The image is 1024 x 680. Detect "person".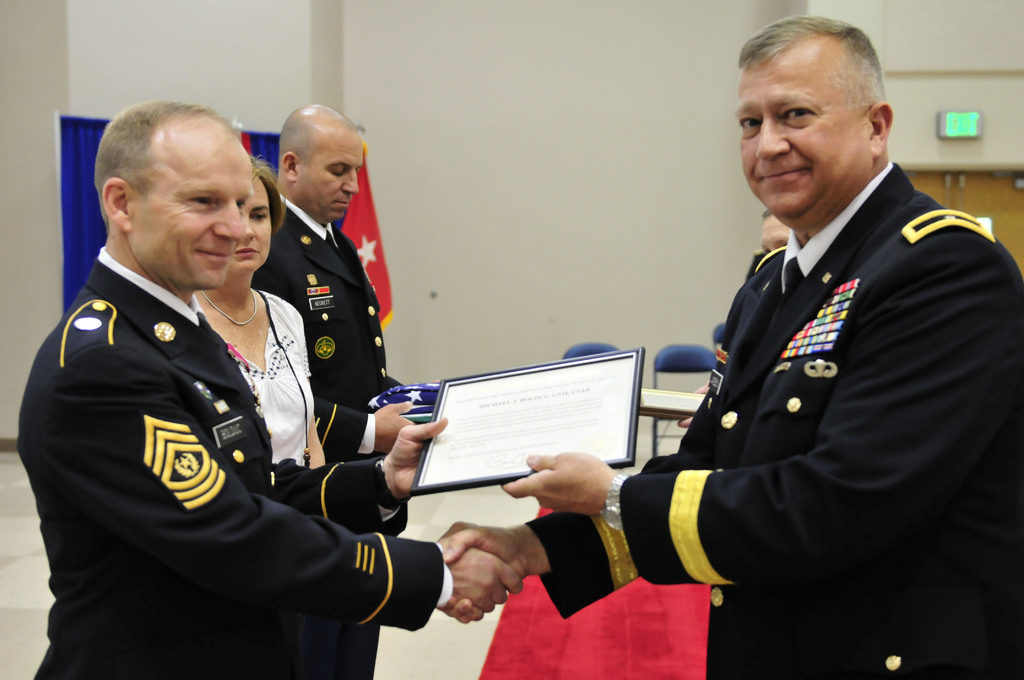
Detection: [250,95,449,679].
